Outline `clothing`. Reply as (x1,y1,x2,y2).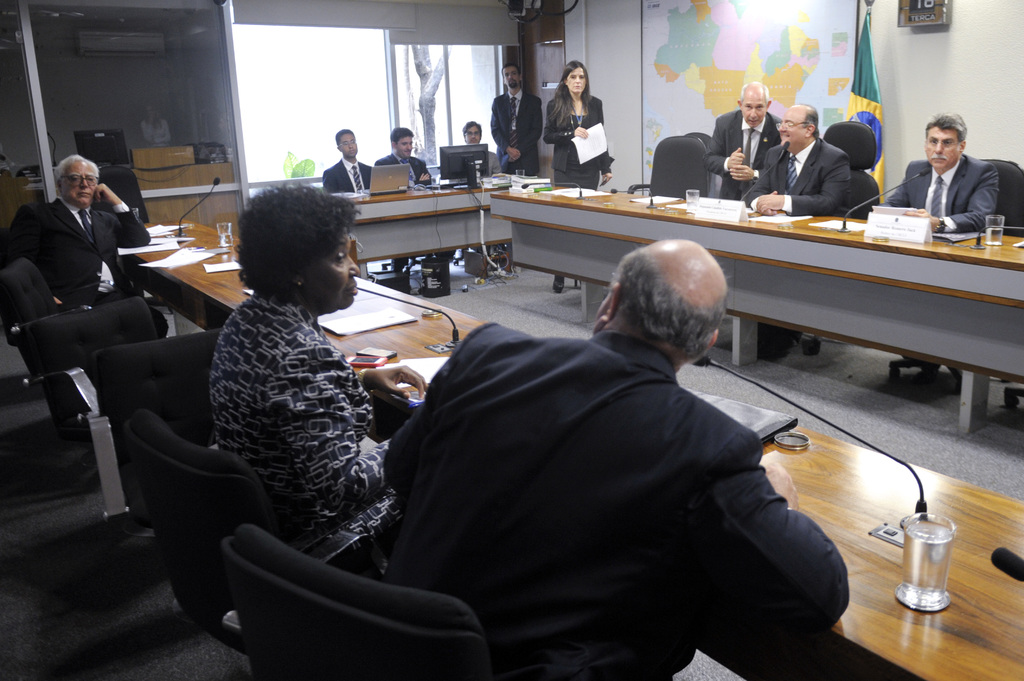
(489,85,543,179).
